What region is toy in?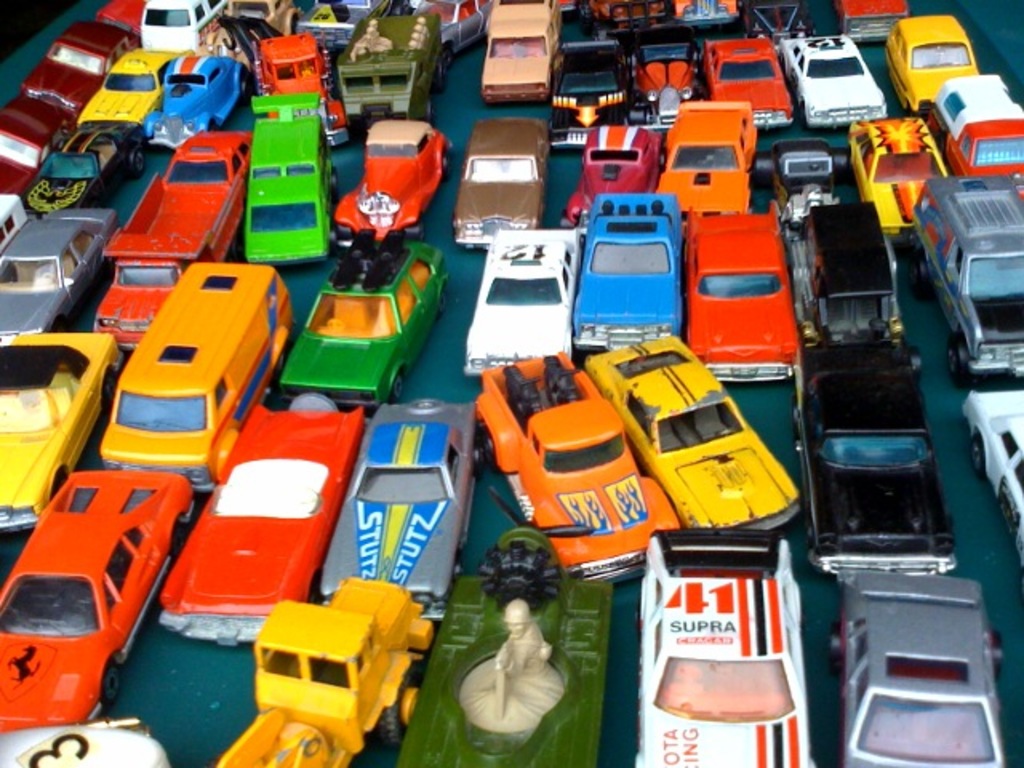
[left=958, top=390, right=1022, bottom=578].
